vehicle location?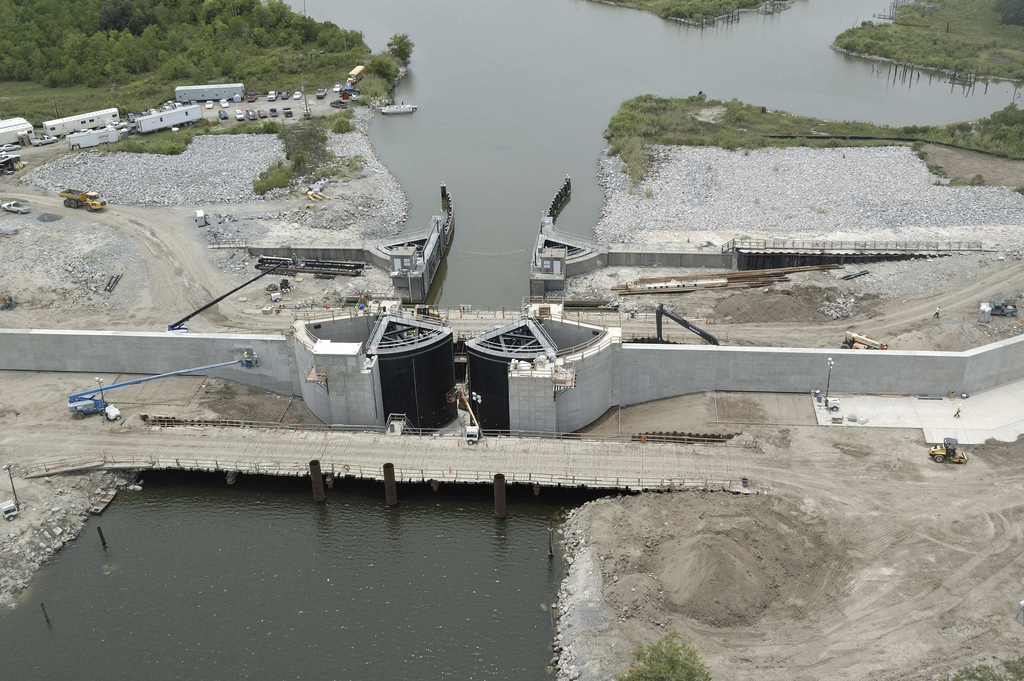
box=[35, 131, 55, 148]
